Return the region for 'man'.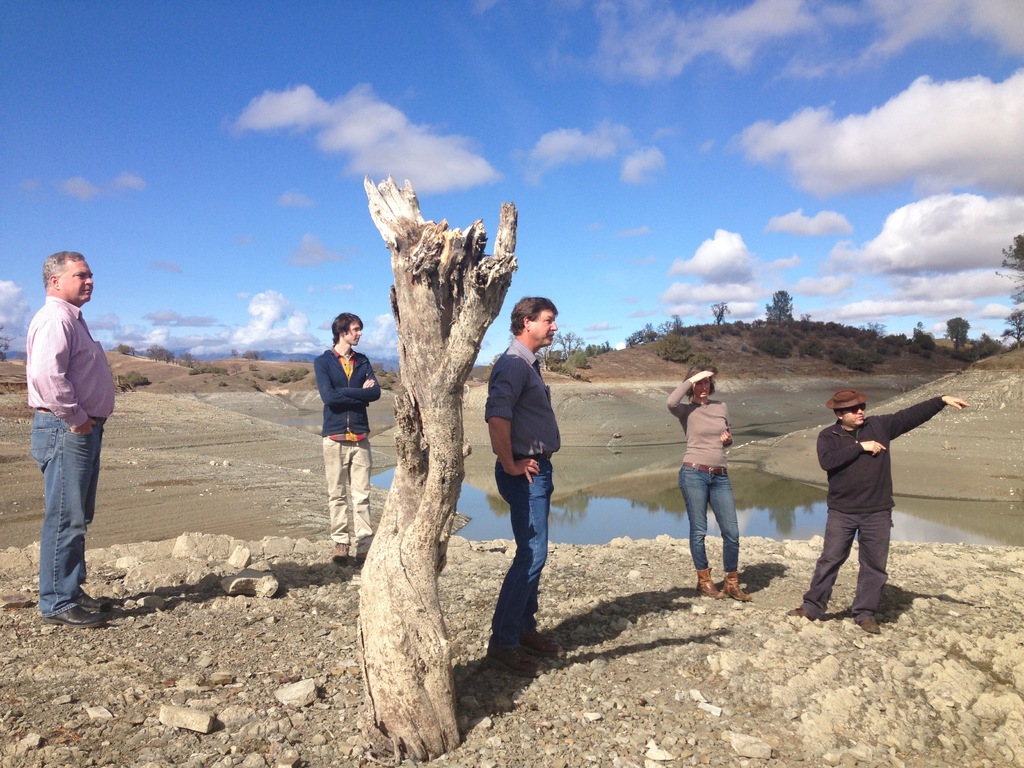
(x1=26, y1=250, x2=111, y2=626).
